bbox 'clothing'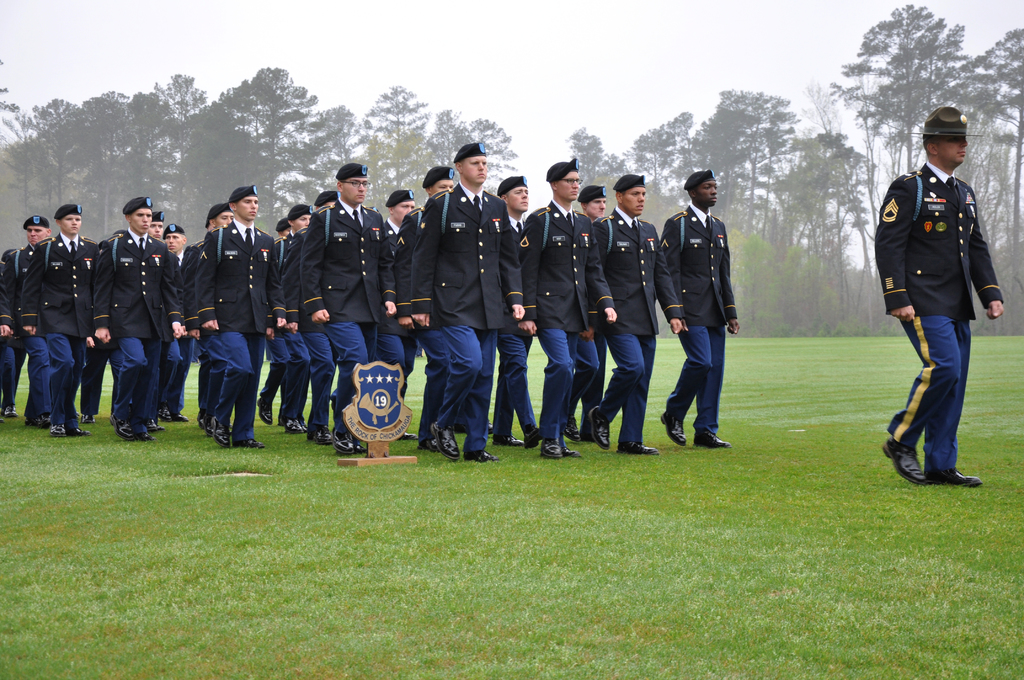
[603,216,669,428]
